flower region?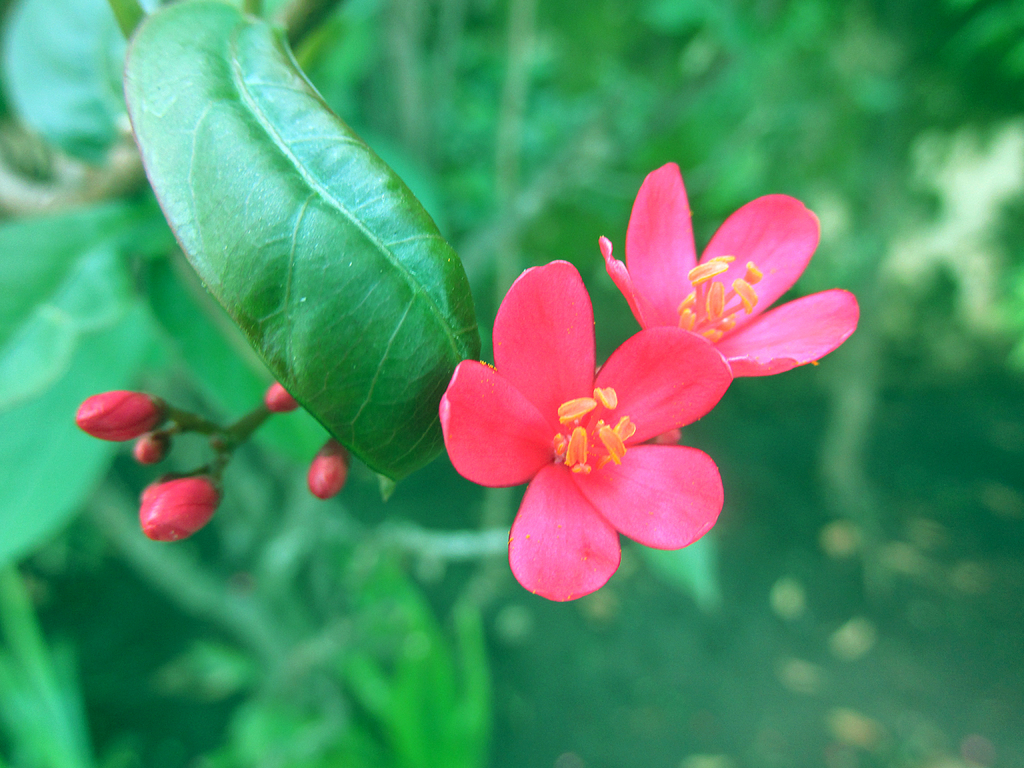
crop(265, 383, 306, 419)
